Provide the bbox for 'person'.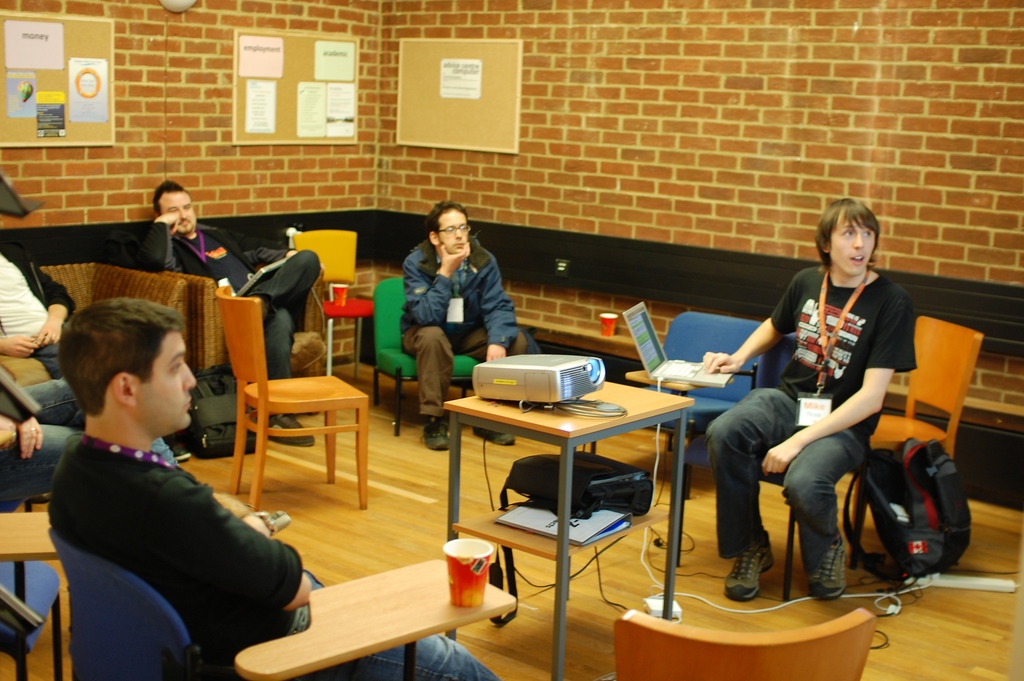
(0, 363, 184, 512).
